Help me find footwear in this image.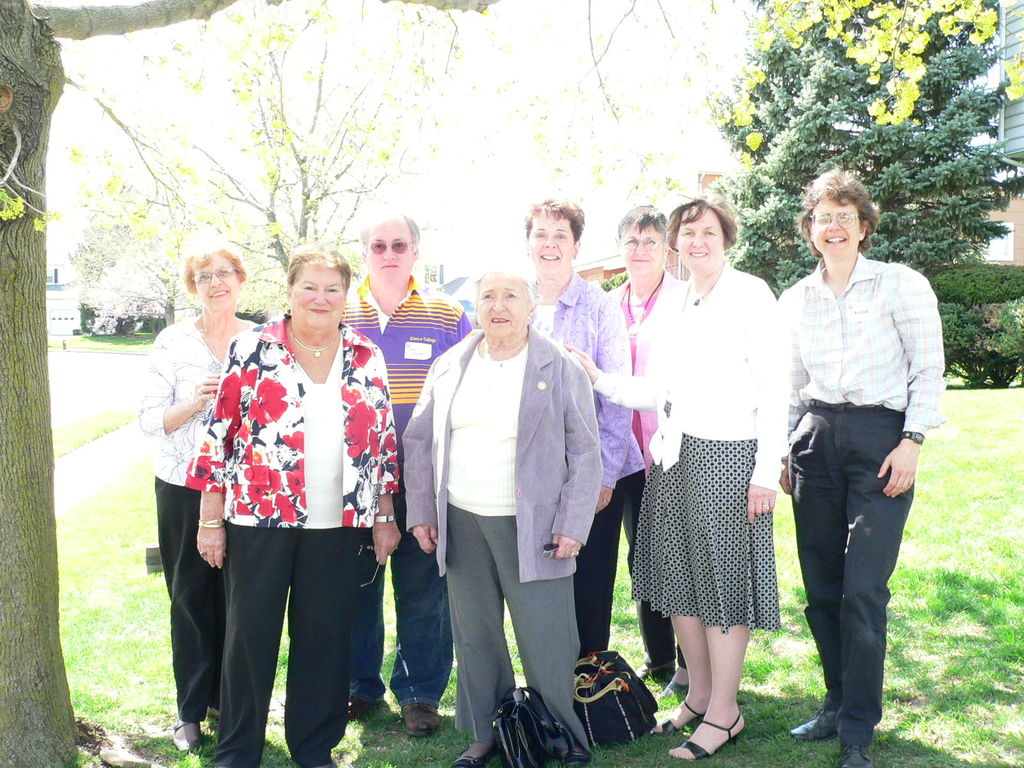
Found it: pyautogui.locateOnScreen(662, 712, 746, 754).
